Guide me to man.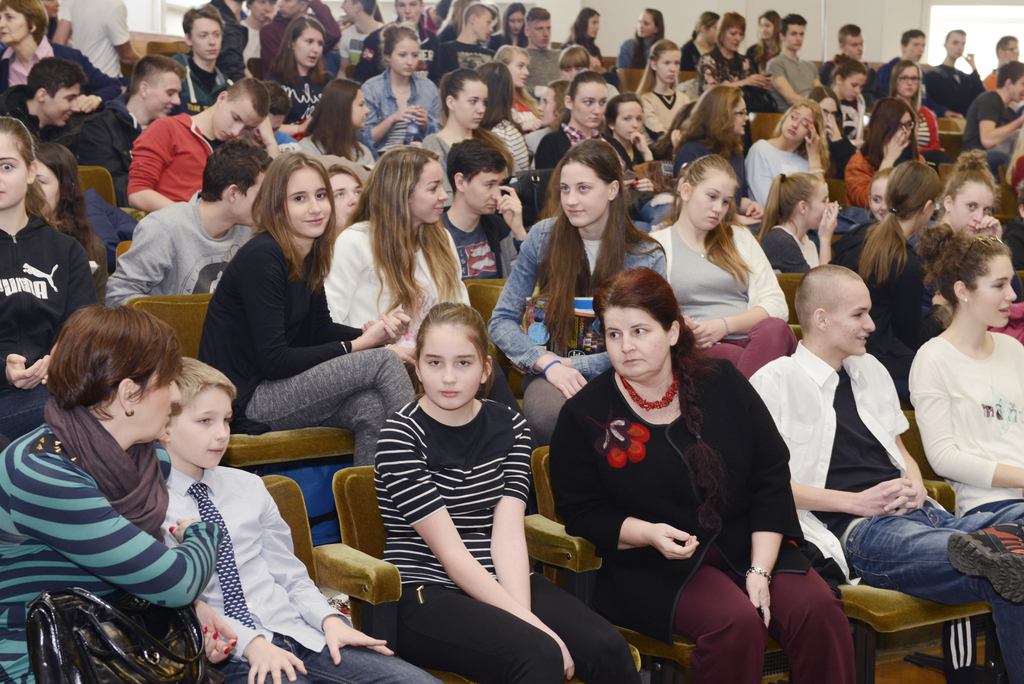
Guidance: 749/266/1023/683.
